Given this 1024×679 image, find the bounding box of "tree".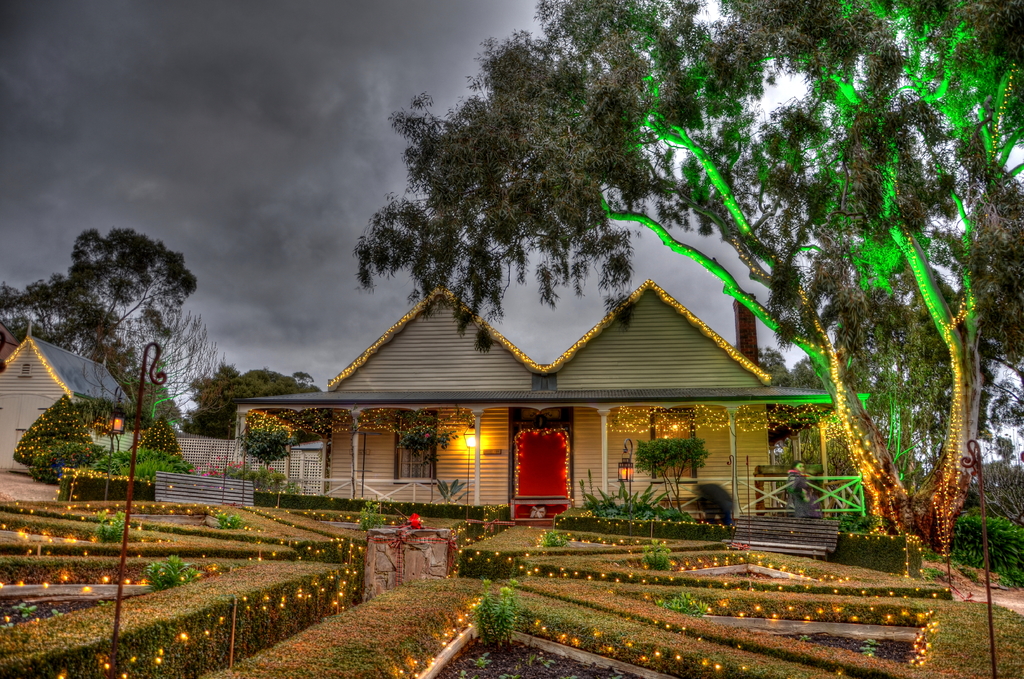
180/360/333/435.
